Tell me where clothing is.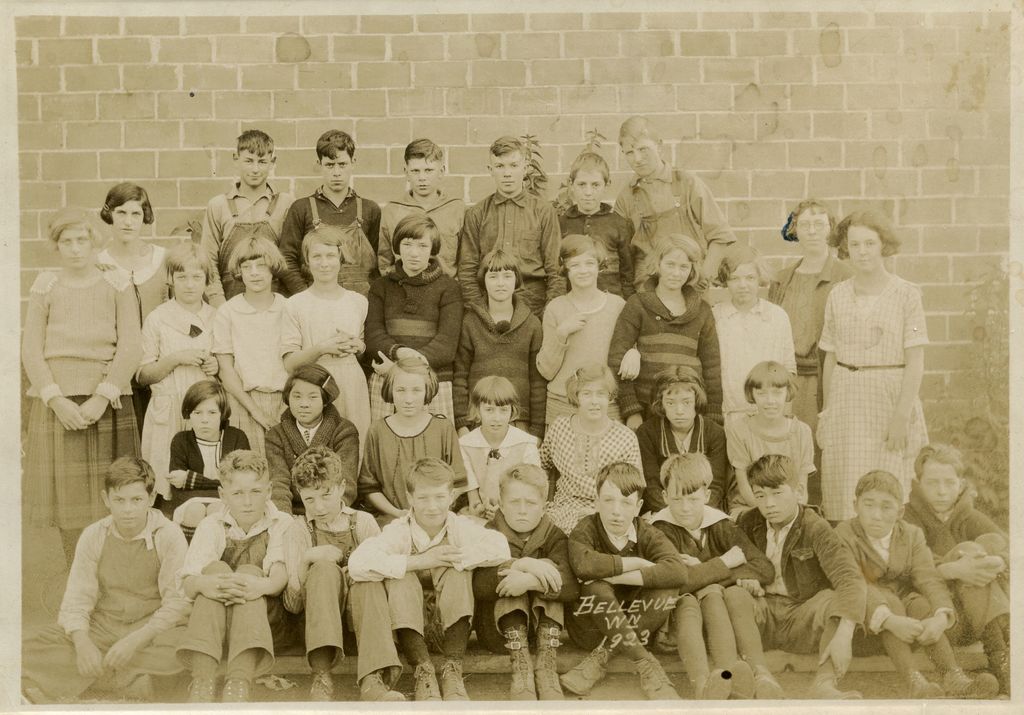
clothing is at box=[714, 300, 794, 418].
